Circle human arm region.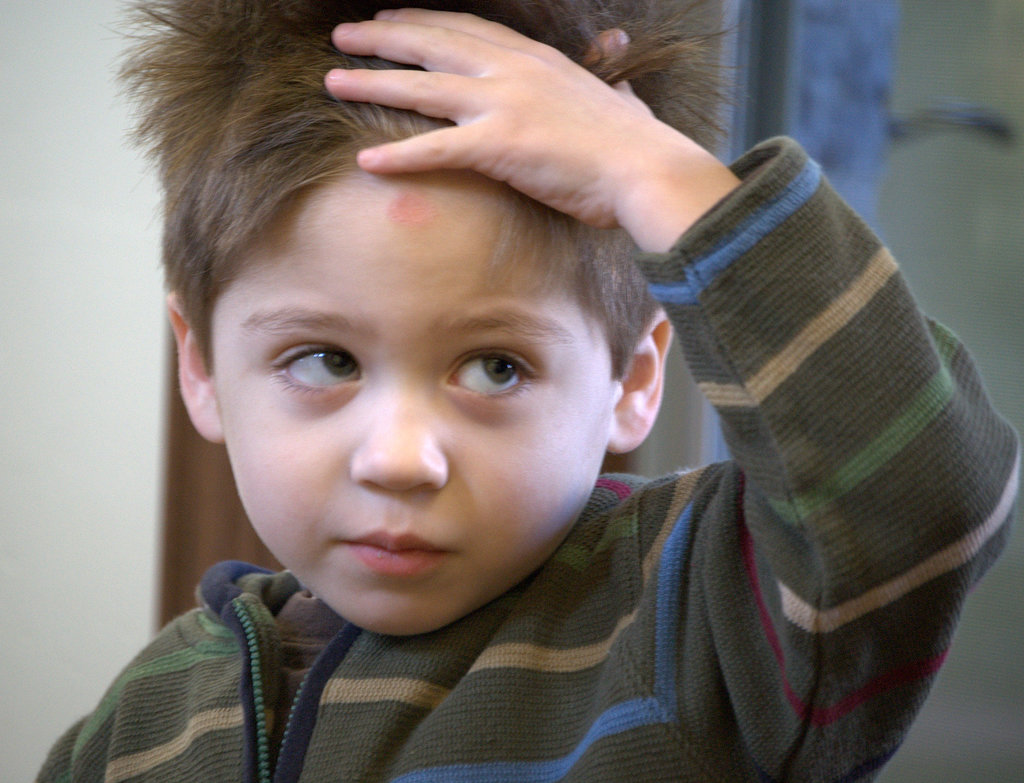
Region: <bbox>604, 90, 998, 708</bbox>.
